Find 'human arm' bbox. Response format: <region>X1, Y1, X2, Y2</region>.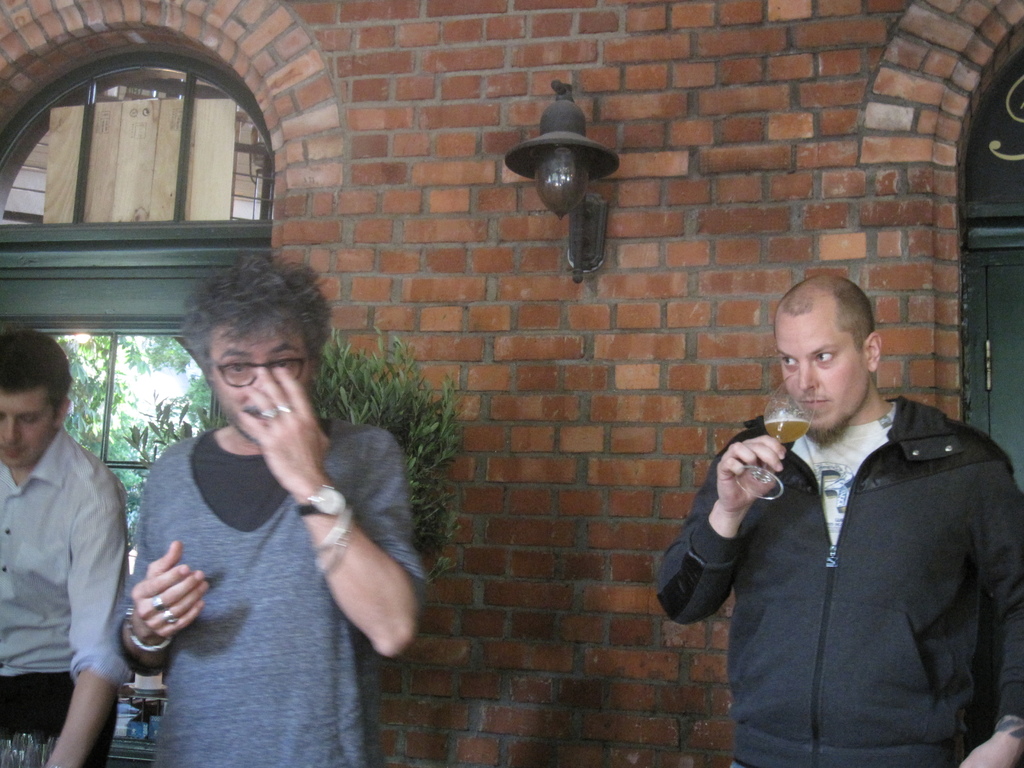
<region>116, 478, 209, 675</region>.
